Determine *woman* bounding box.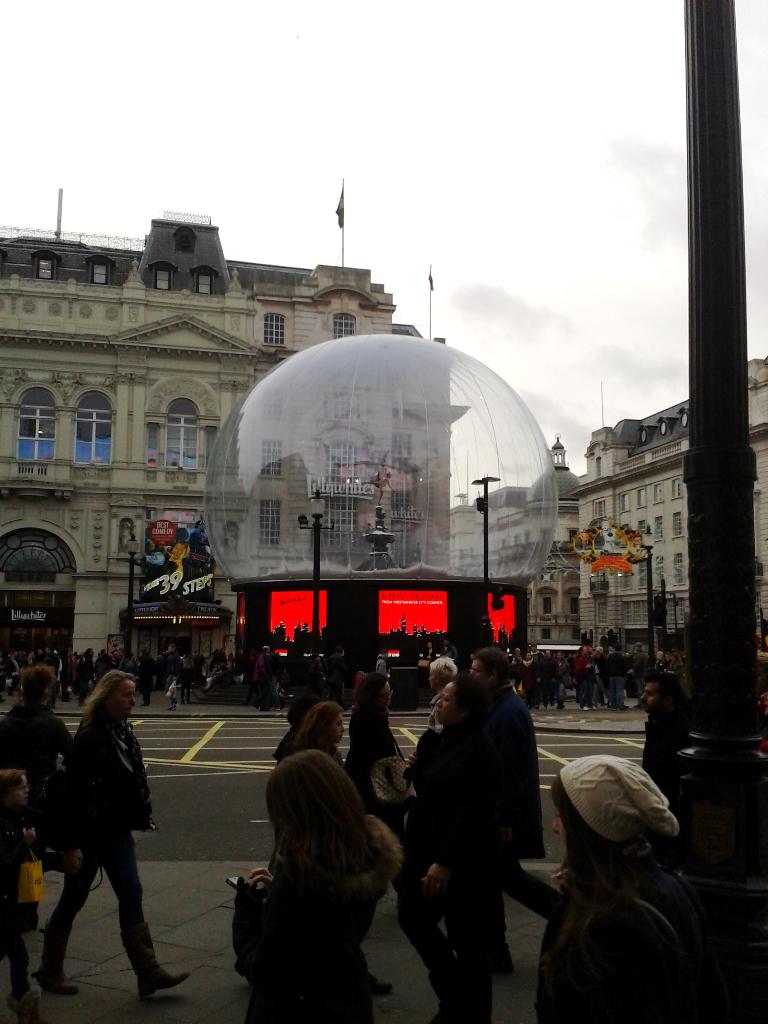
Determined: x1=229, y1=749, x2=401, y2=1023.
